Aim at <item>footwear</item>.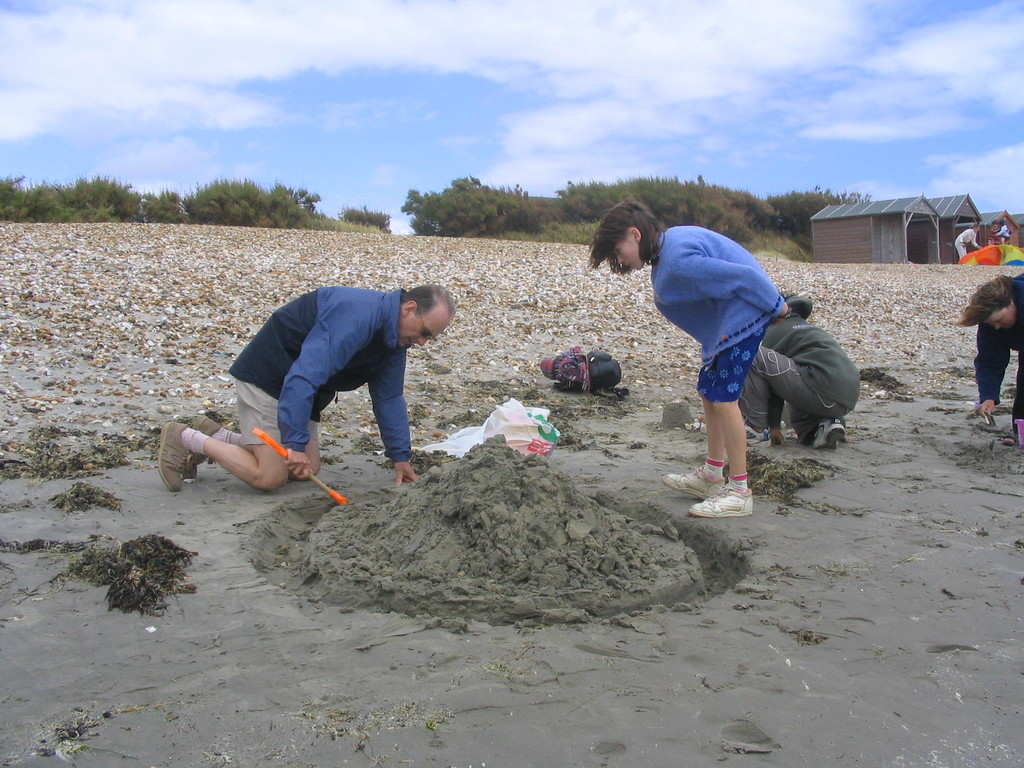
Aimed at Rect(813, 416, 851, 450).
